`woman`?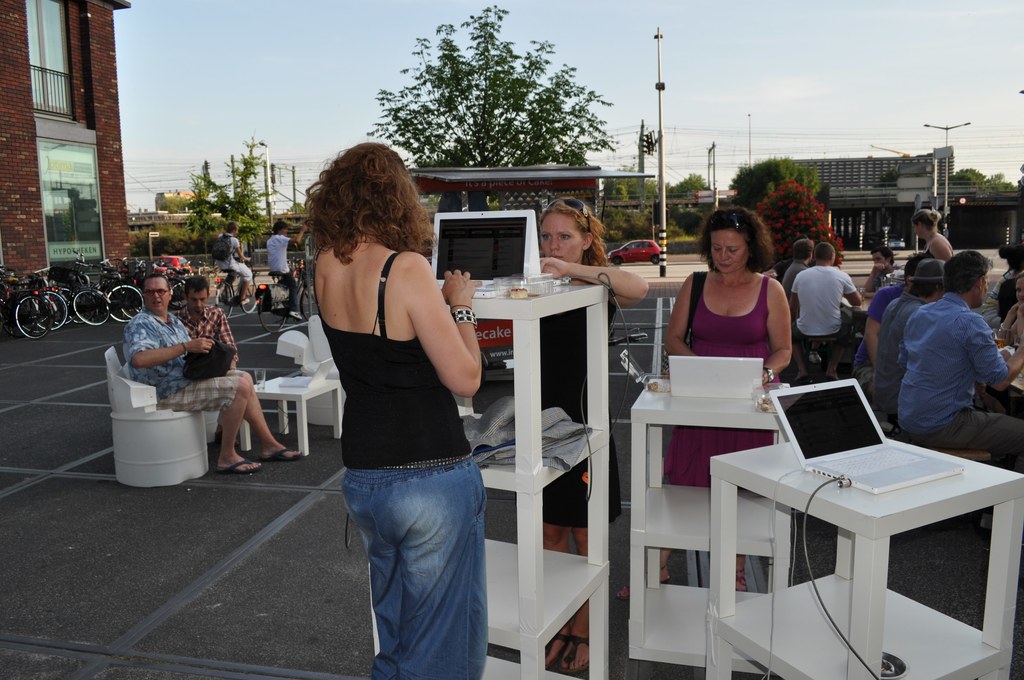
crop(278, 146, 496, 655)
